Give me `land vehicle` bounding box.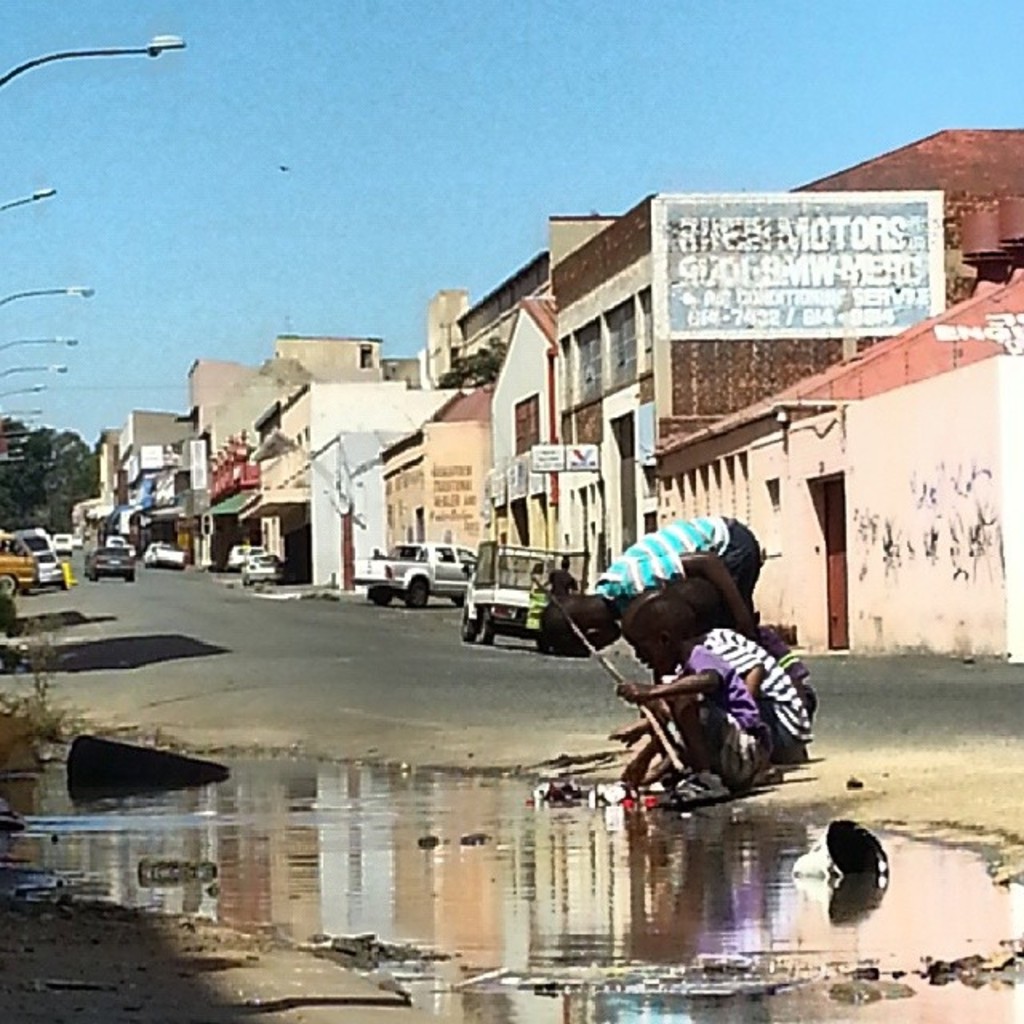
Rect(350, 534, 482, 602).
